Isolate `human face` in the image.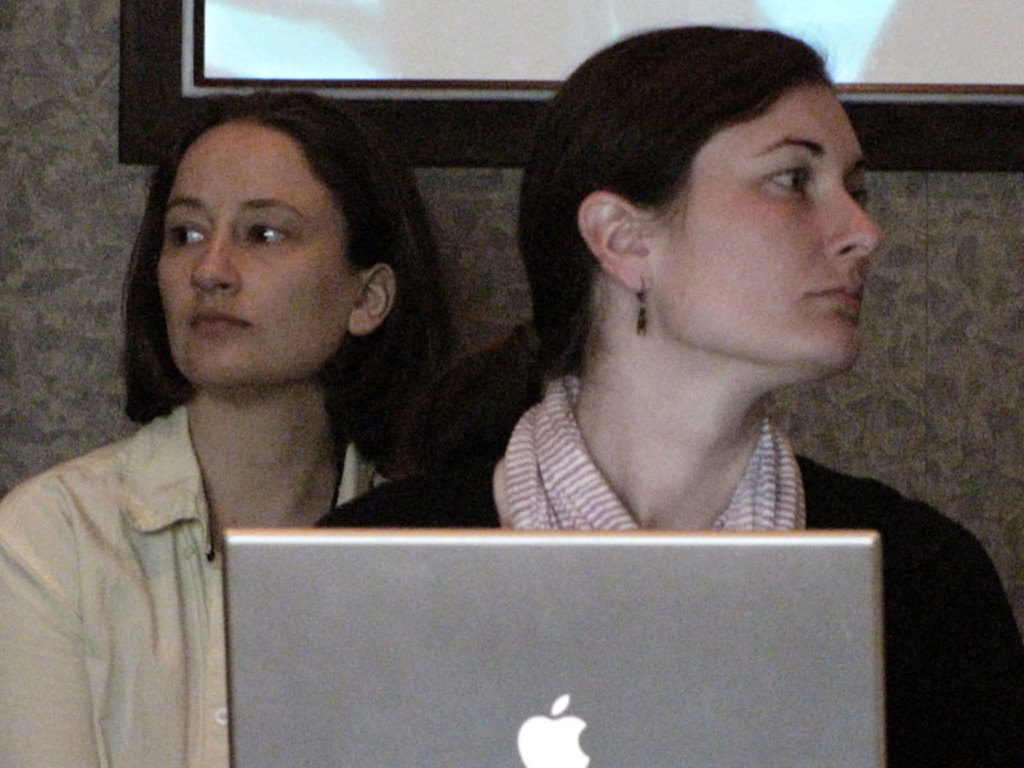
Isolated region: (156,116,362,383).
